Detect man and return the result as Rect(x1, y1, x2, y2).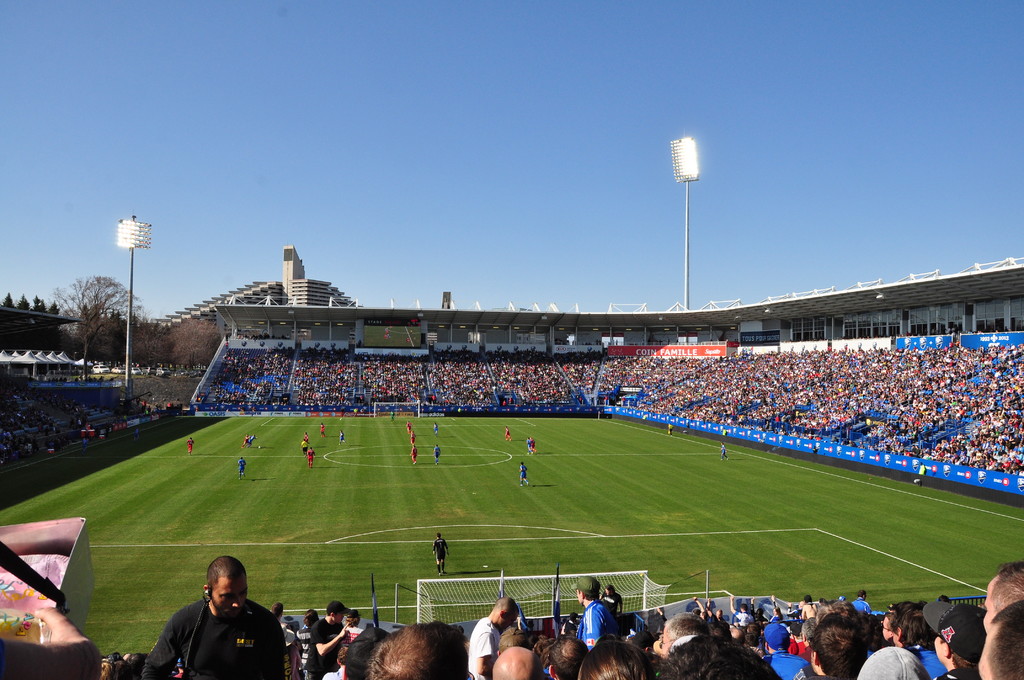
Rect(300, 432, 312, 443).
